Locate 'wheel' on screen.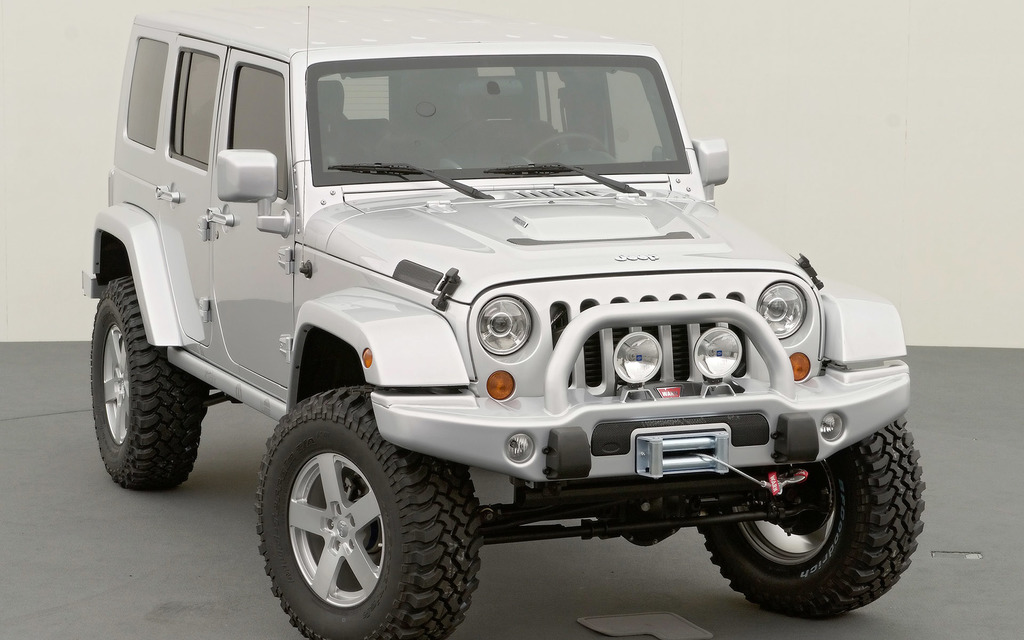
On screen at 698 416 924 620.
